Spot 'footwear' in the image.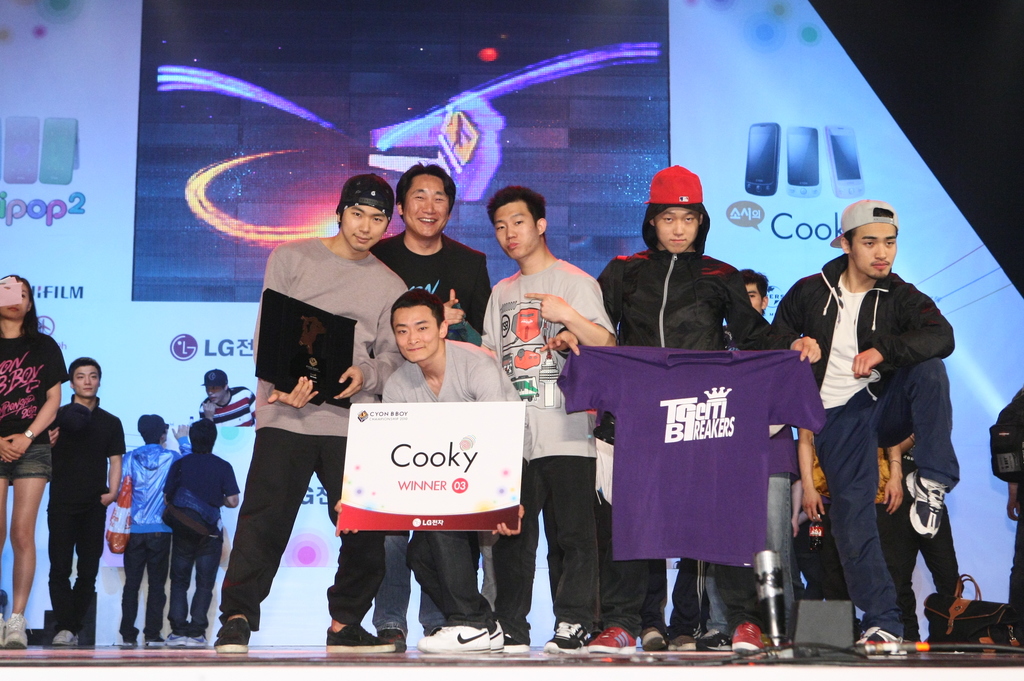
'footwear' found at 582:623:636:655.
